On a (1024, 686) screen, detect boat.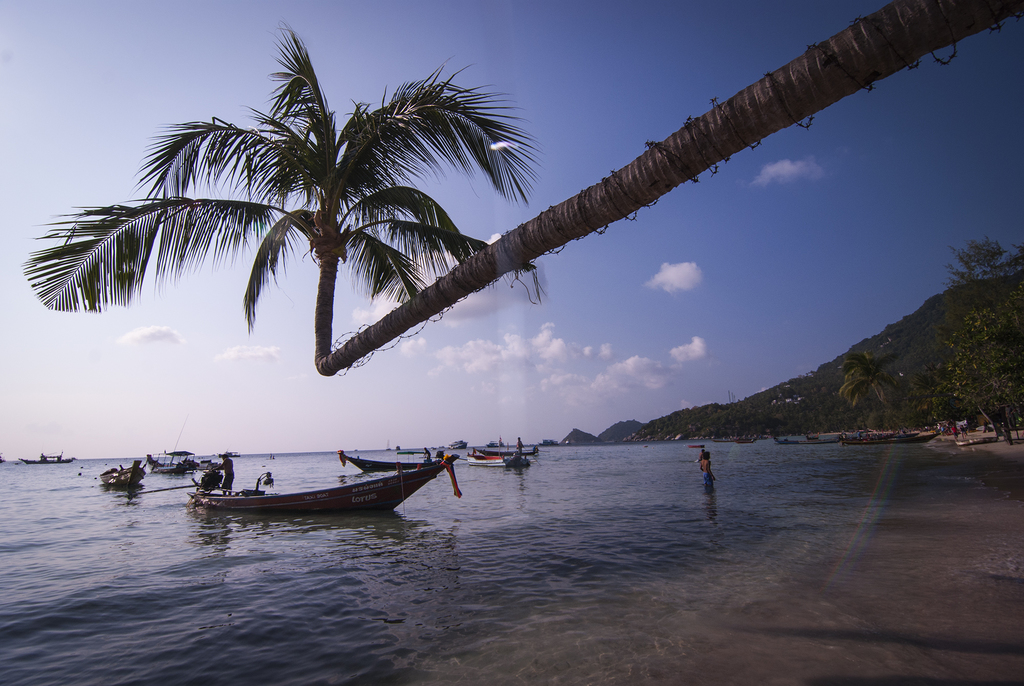
<box>173,436,468,525</box>.
